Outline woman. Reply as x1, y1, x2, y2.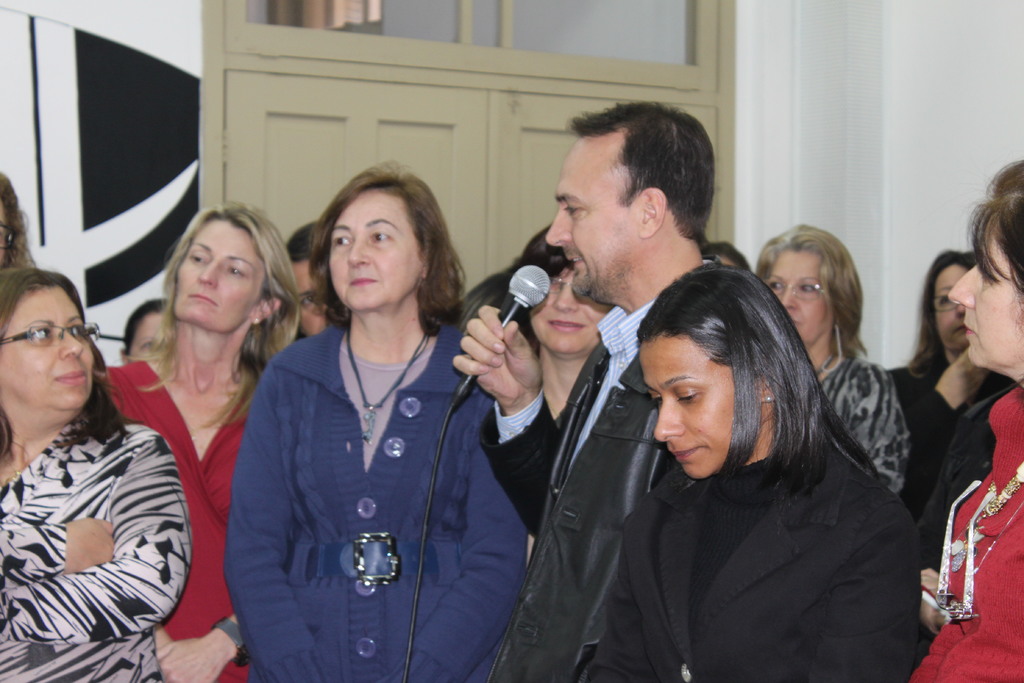
220, 157, 534, 682.
